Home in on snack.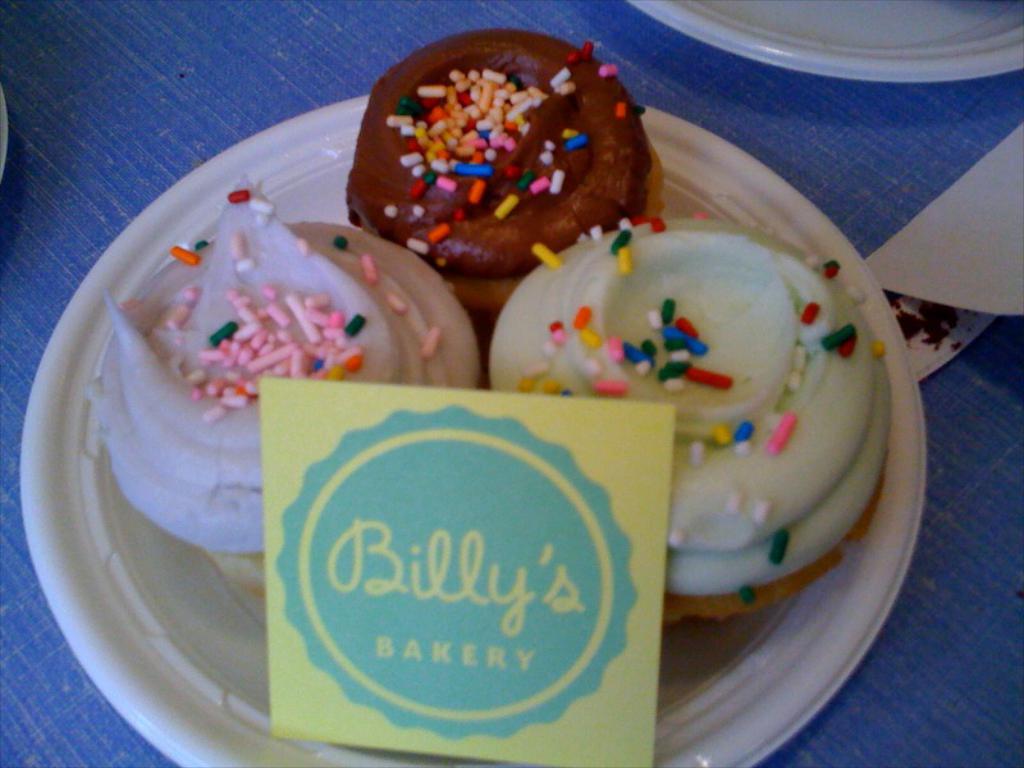
Homed in at crop(87, 177, 483, 600).
